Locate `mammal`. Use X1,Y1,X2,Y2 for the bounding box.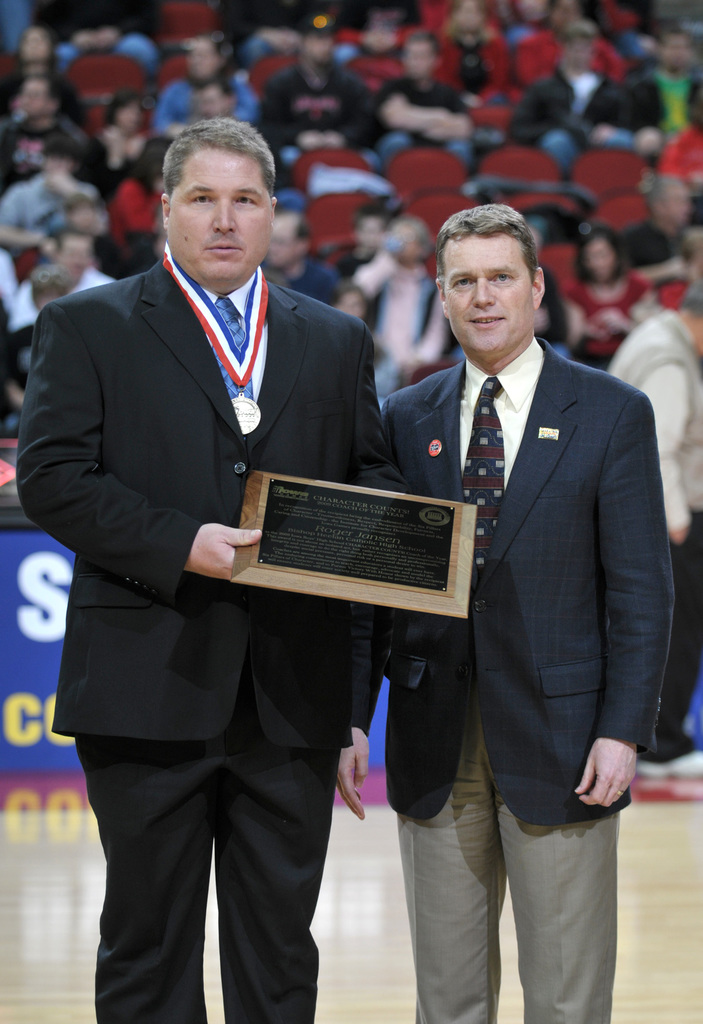
371,201,681,1021.
